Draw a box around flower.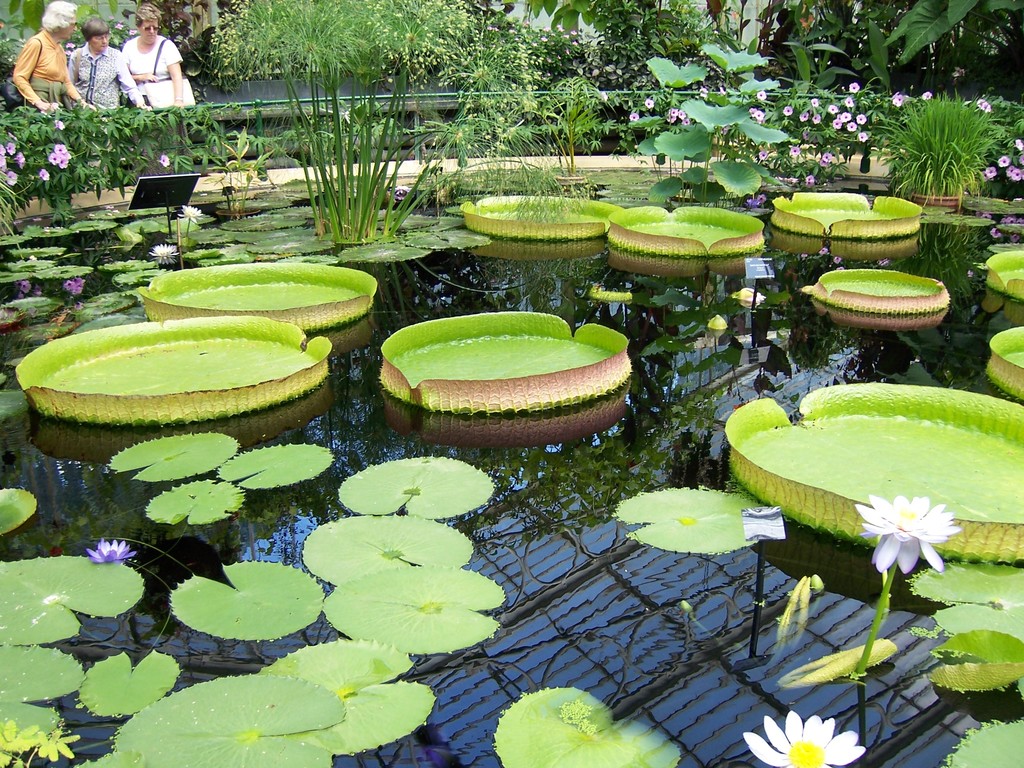
866,497,963,580.
